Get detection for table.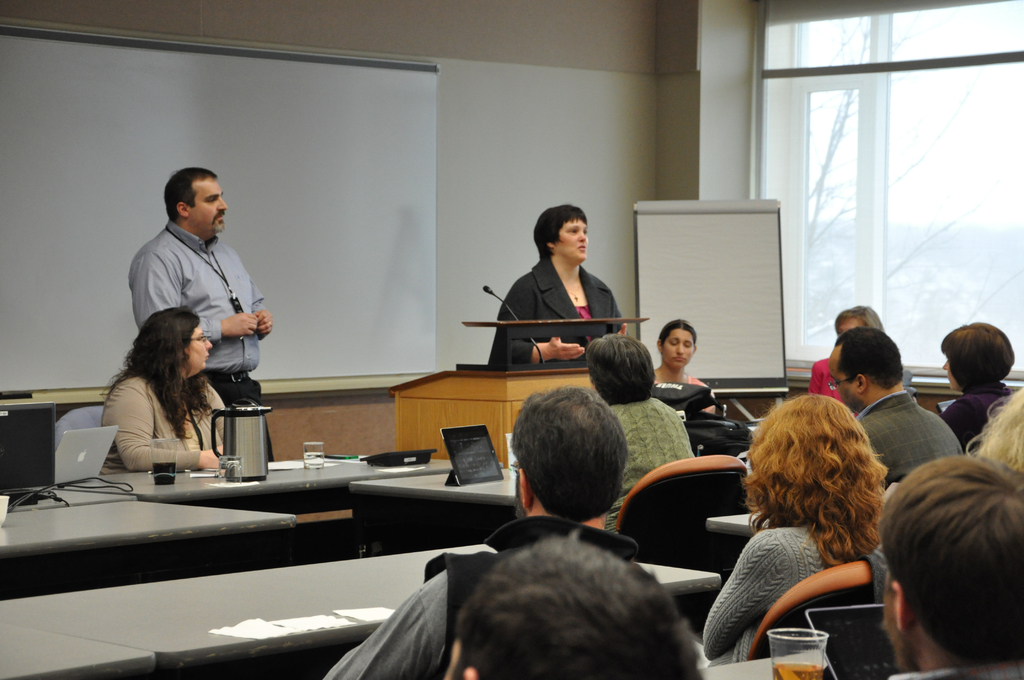
Detection: <bbox>700, 640, 829, 679</bbox>.
